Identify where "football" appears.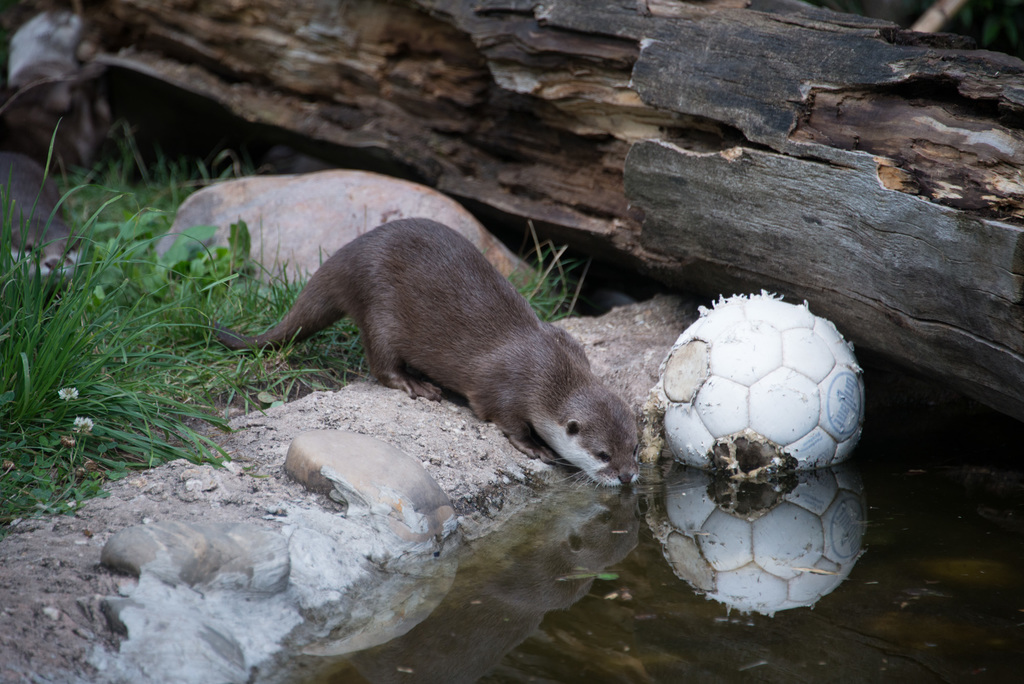
Appears at rect(646, 288, 870, 482).
